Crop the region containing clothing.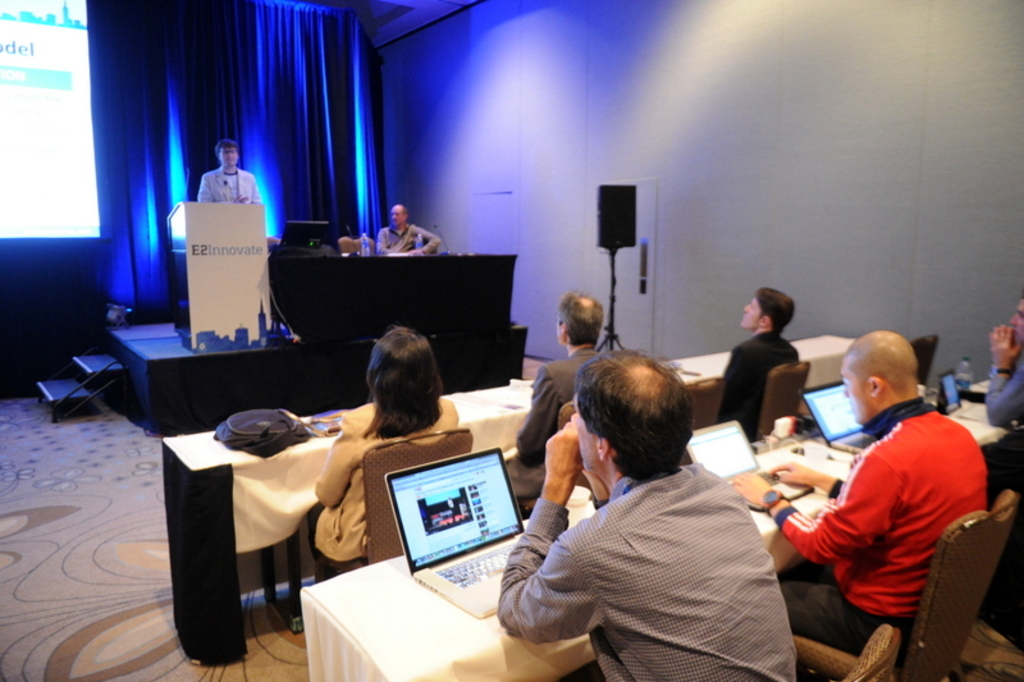
Crop region: <bbox>310, 399, 460, 585</bbox>.
